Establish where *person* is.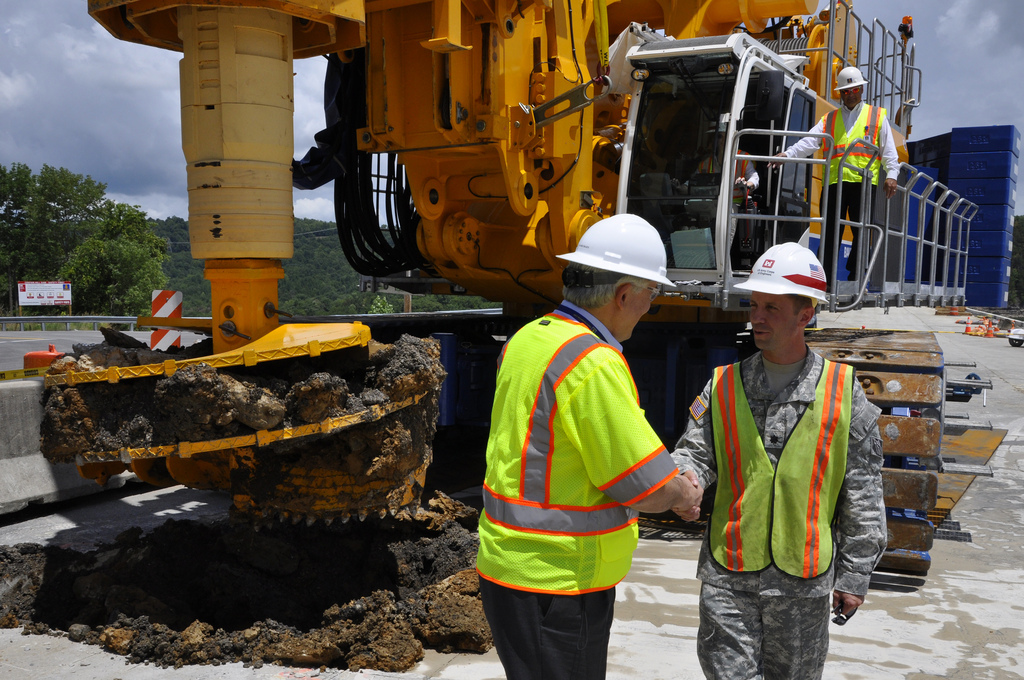
Established at [668,237,889,679].
